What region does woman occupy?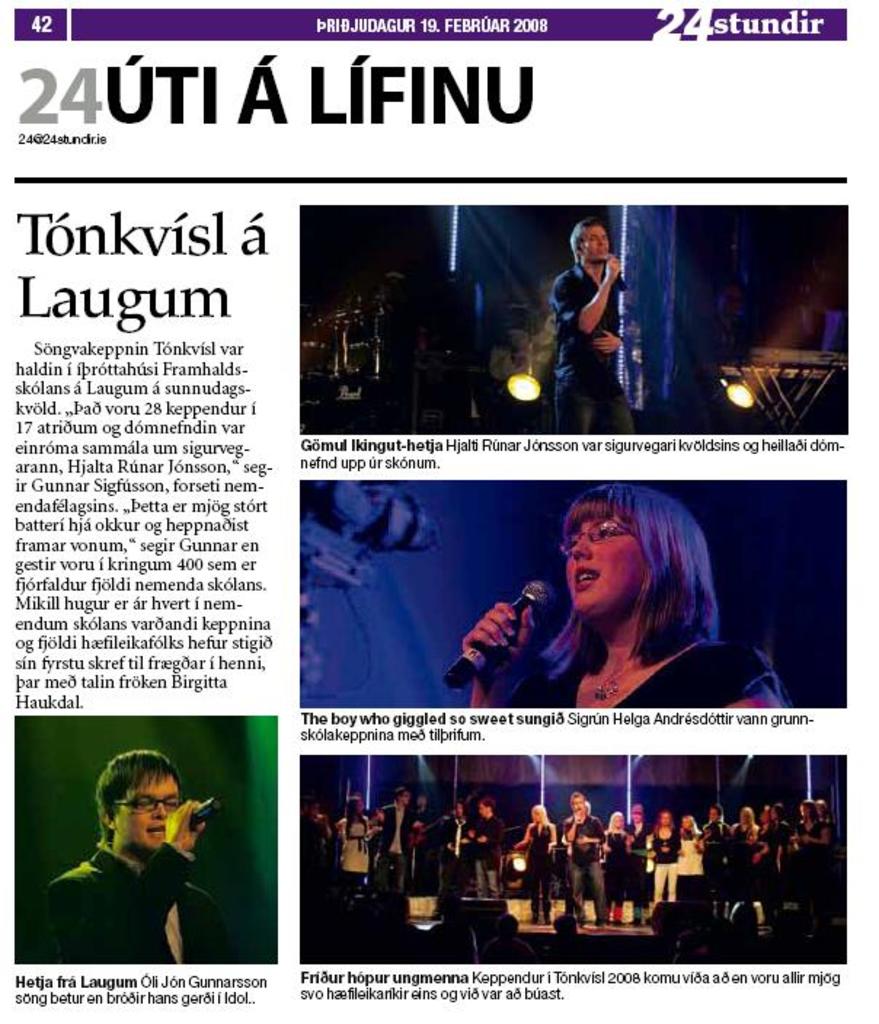
[x1=332, y1=794, x2=371, y2=915].
